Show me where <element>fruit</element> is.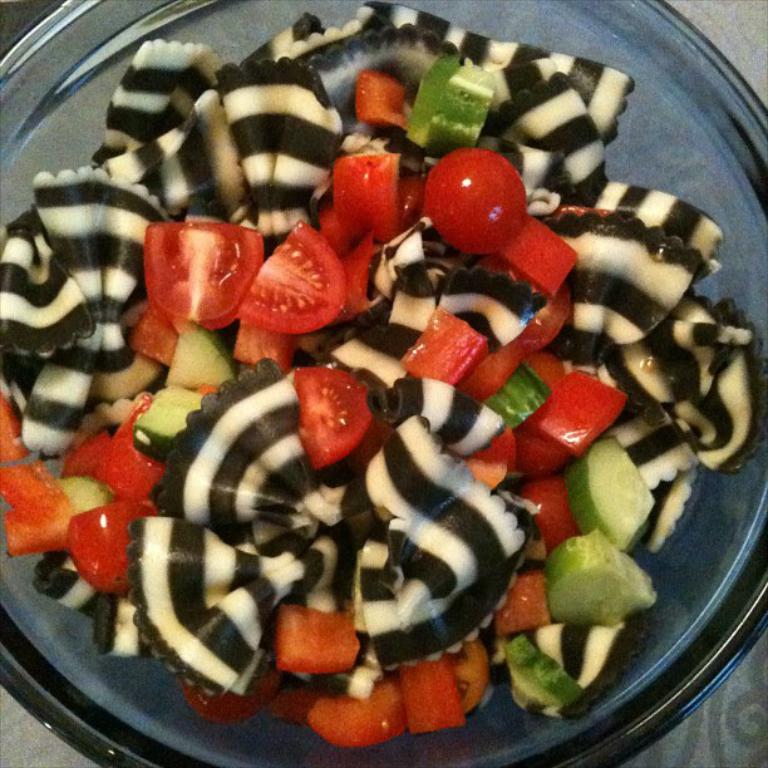
<element>fruit</element> is at region(290, 366, 385, 478).
